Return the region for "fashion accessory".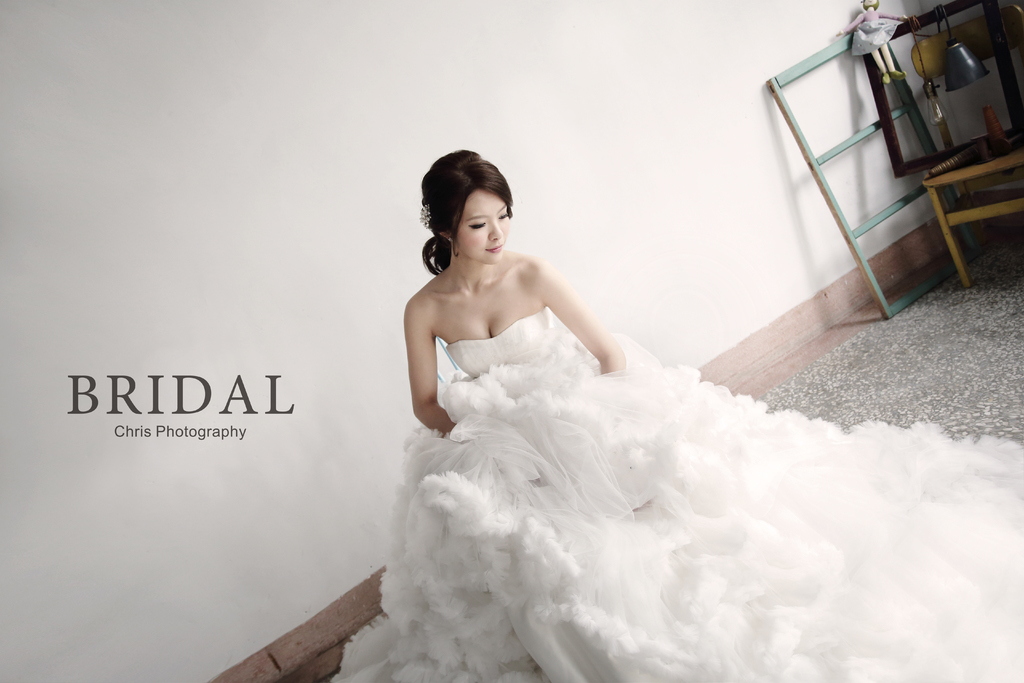
420, 206, 430, 232.
